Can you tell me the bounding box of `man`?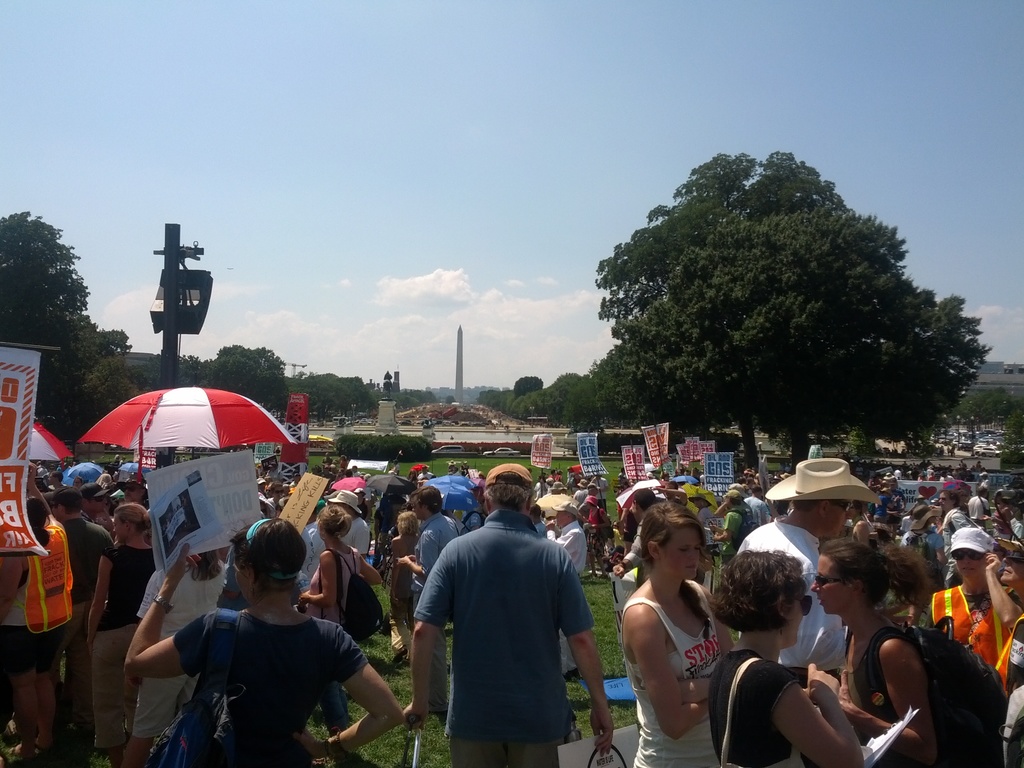
locate(744, 486, 765, 526).
